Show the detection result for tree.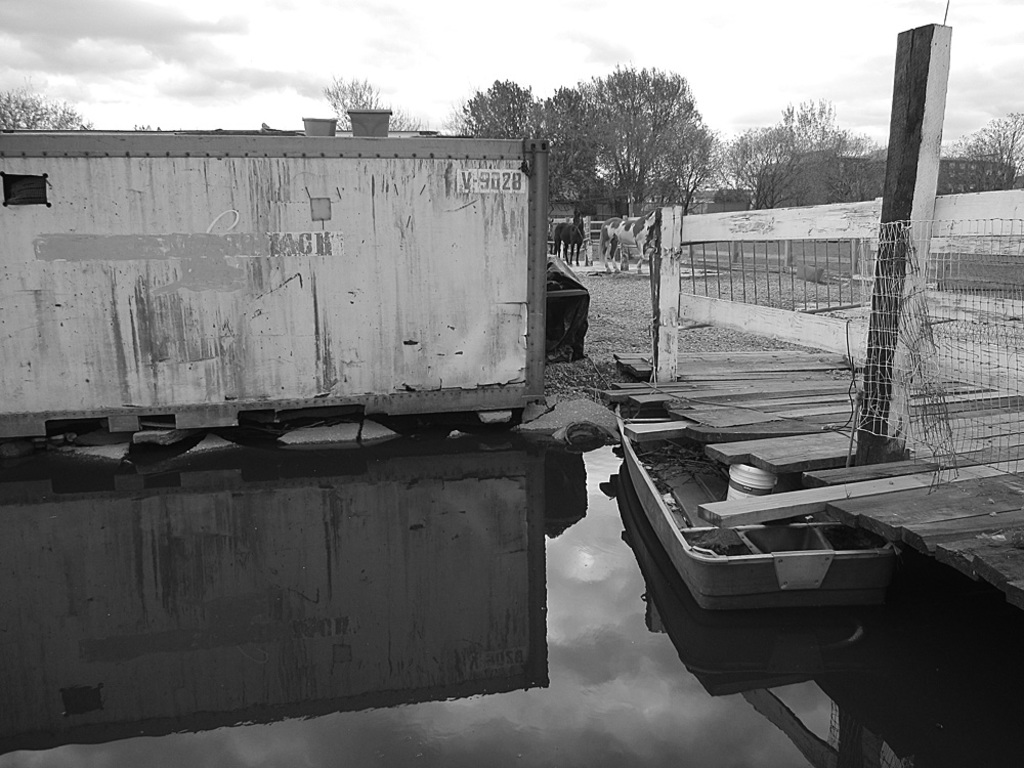
box=[456, 77, 586, 144].
